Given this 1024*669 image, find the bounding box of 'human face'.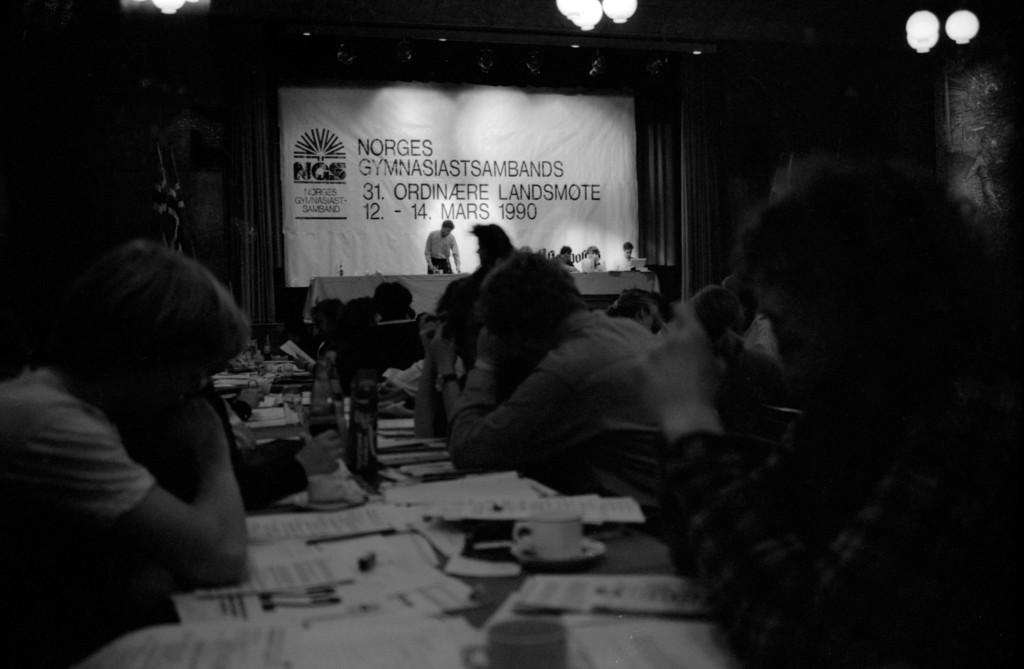
(x1=624, y1=247, x2=630, y2=258).
